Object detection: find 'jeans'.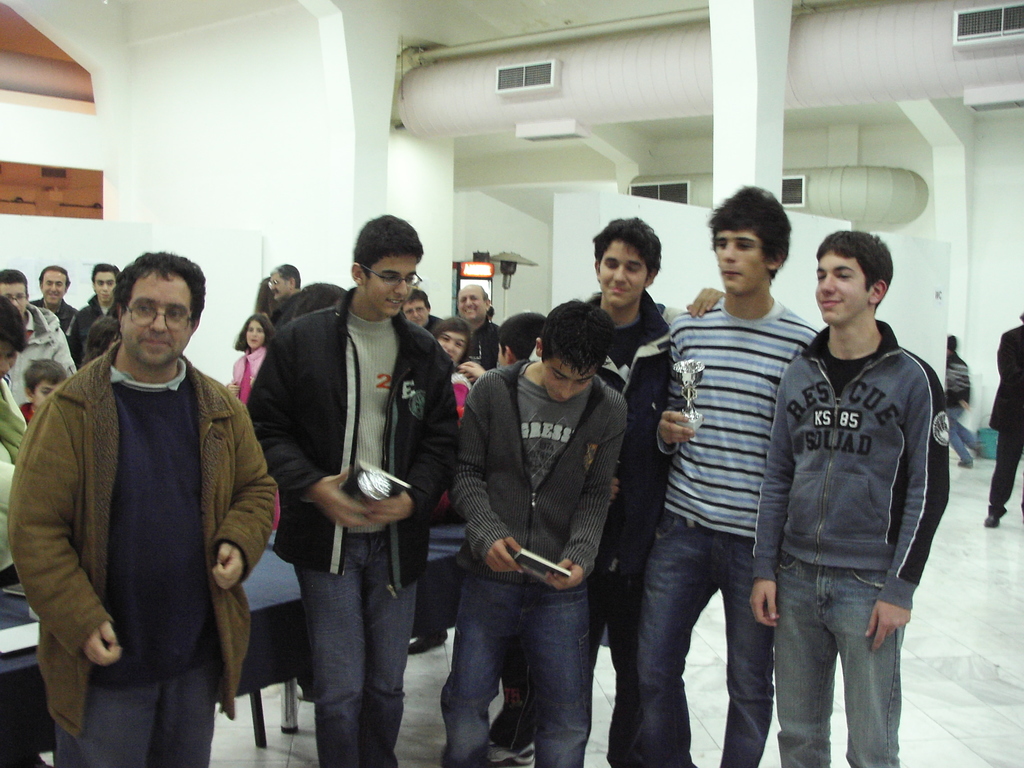
rect(444, 566, 595, 767).
